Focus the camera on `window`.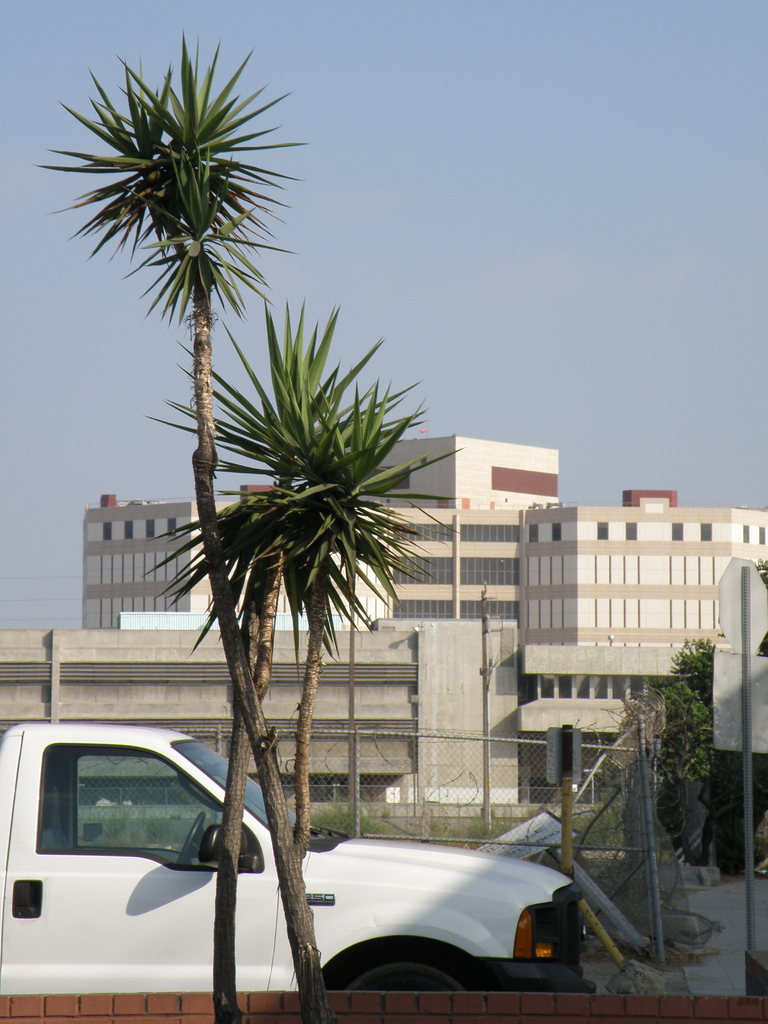
Focus region: [593, 676, 611, 699].
